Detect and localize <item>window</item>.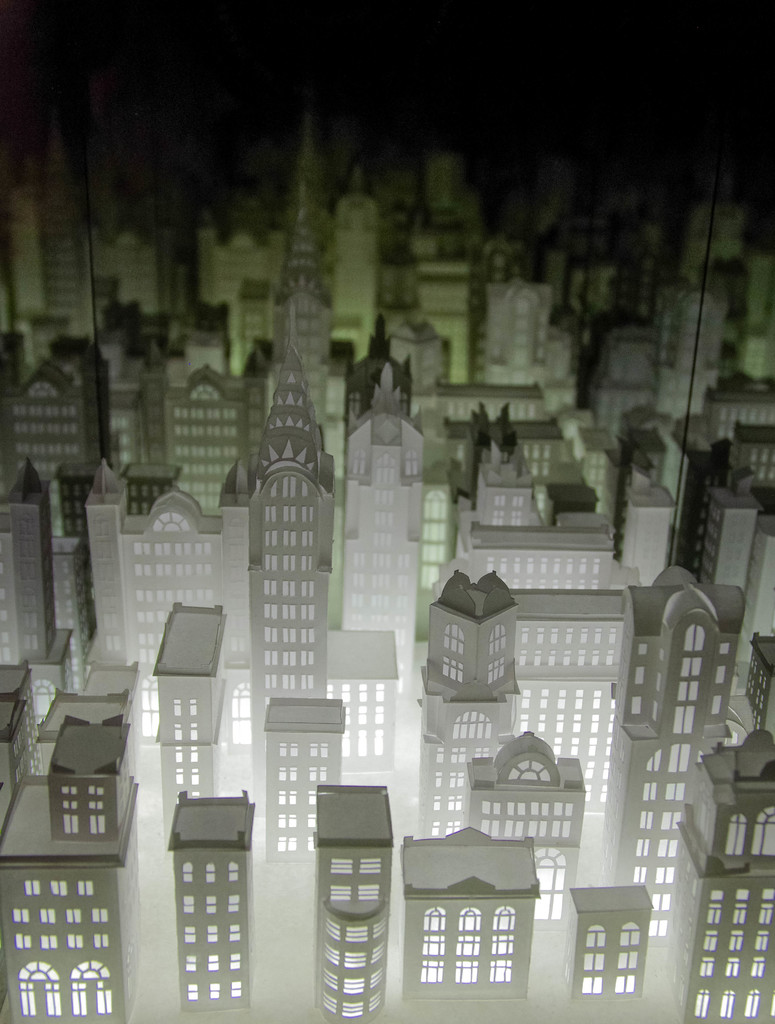
Localized at left=90, top=785, right=104, bottom=794.
